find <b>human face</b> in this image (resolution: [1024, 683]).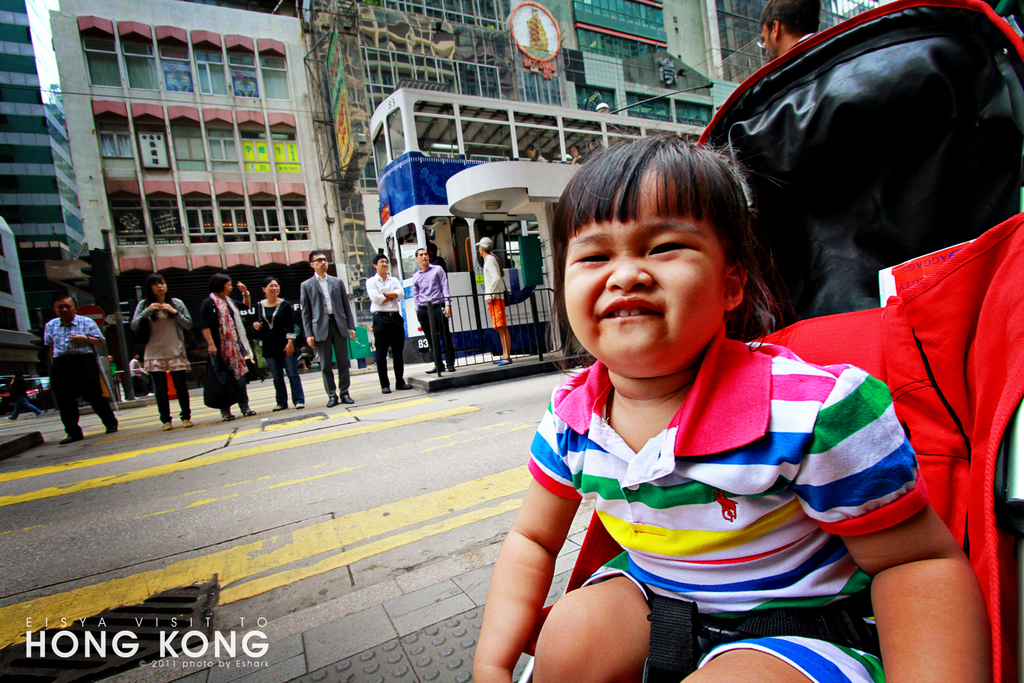
<region>223, 283, 233, 298</region>.
